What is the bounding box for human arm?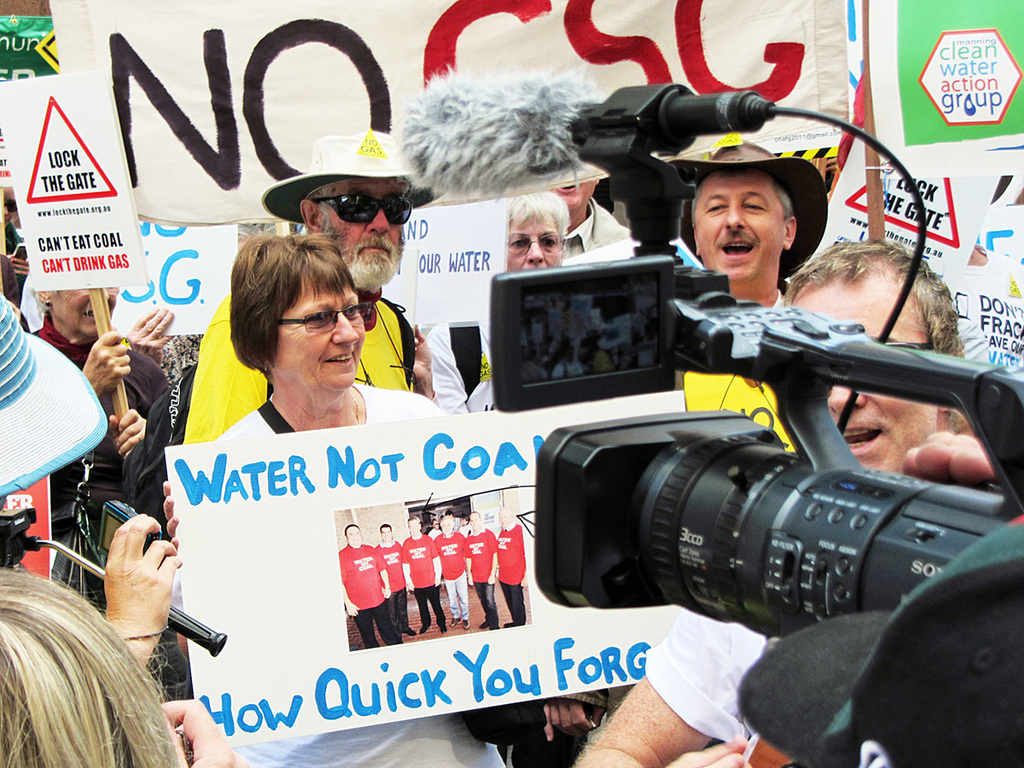
left=434, top=542, right=444, bottom=585.
